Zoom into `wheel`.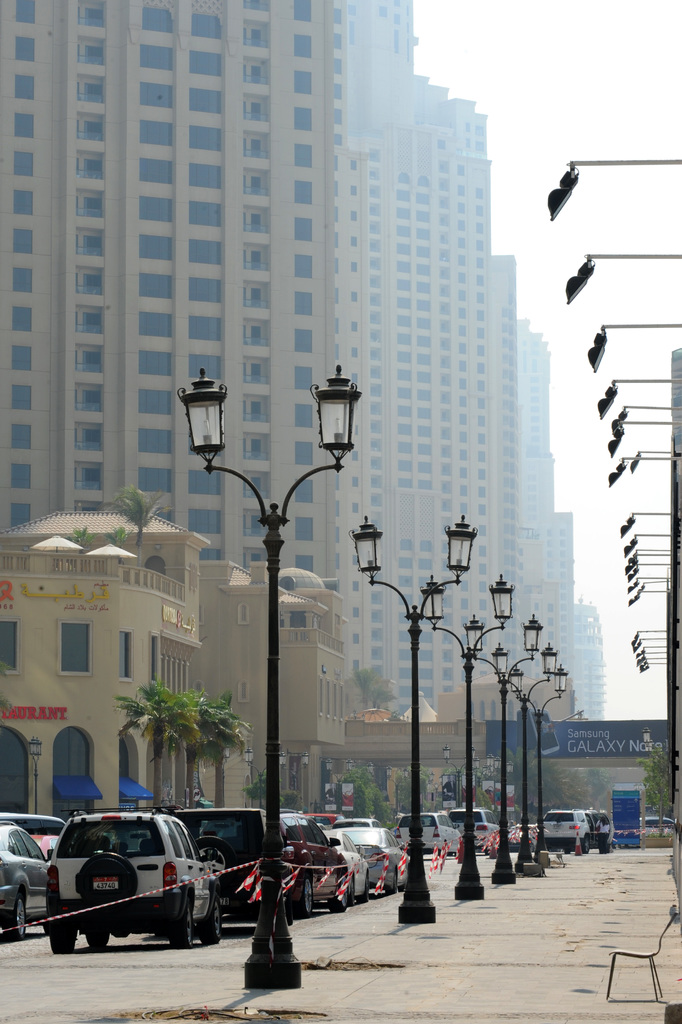
Zoom target: 563,848,568,852.
